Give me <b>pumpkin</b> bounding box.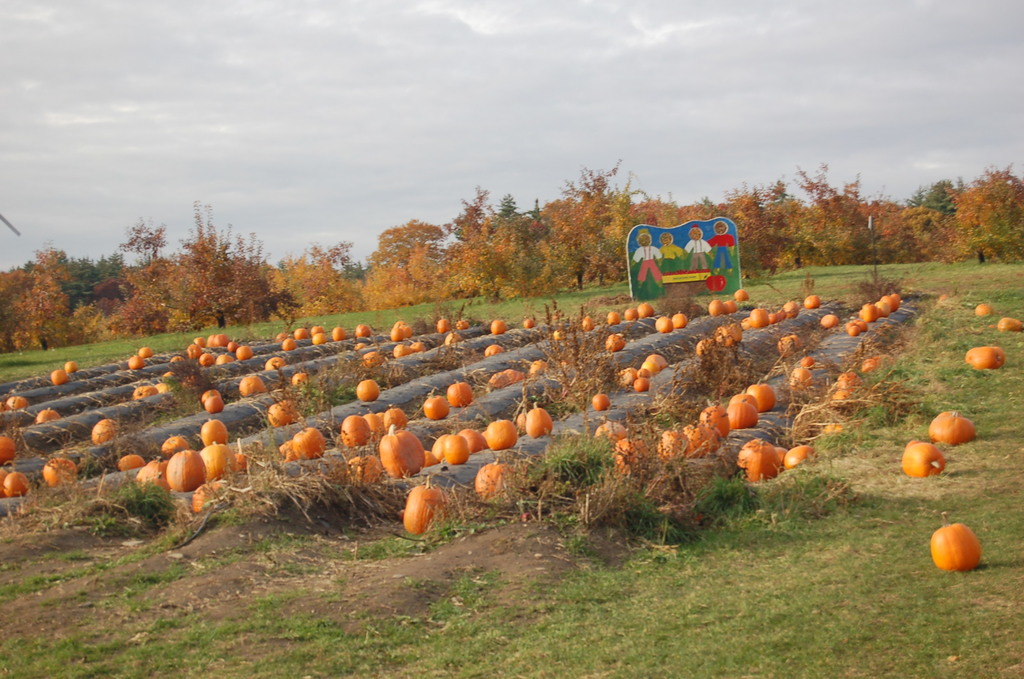
<box>266,356,292,370</box>.
